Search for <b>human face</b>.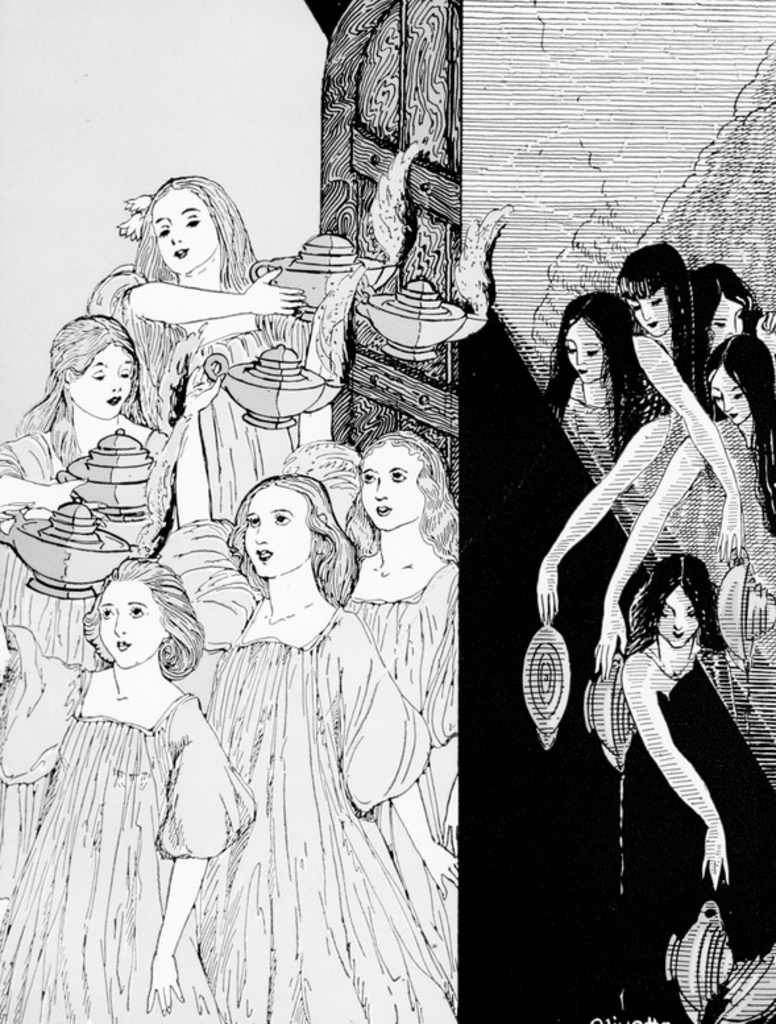
Found at 364 443 427 513.
